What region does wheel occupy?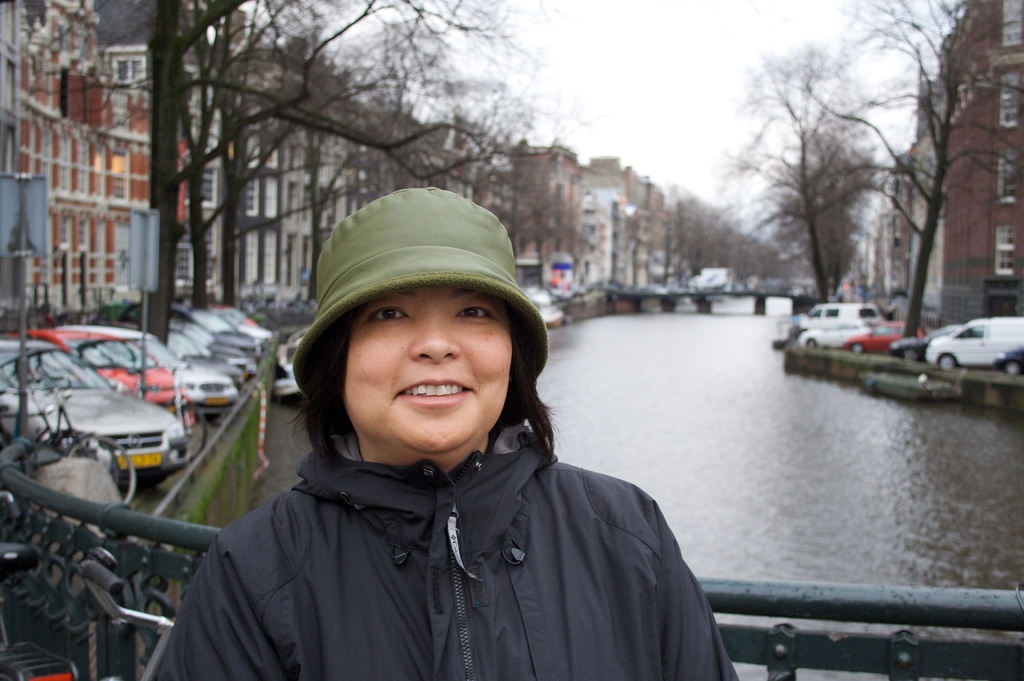
[851,340,863,352].
